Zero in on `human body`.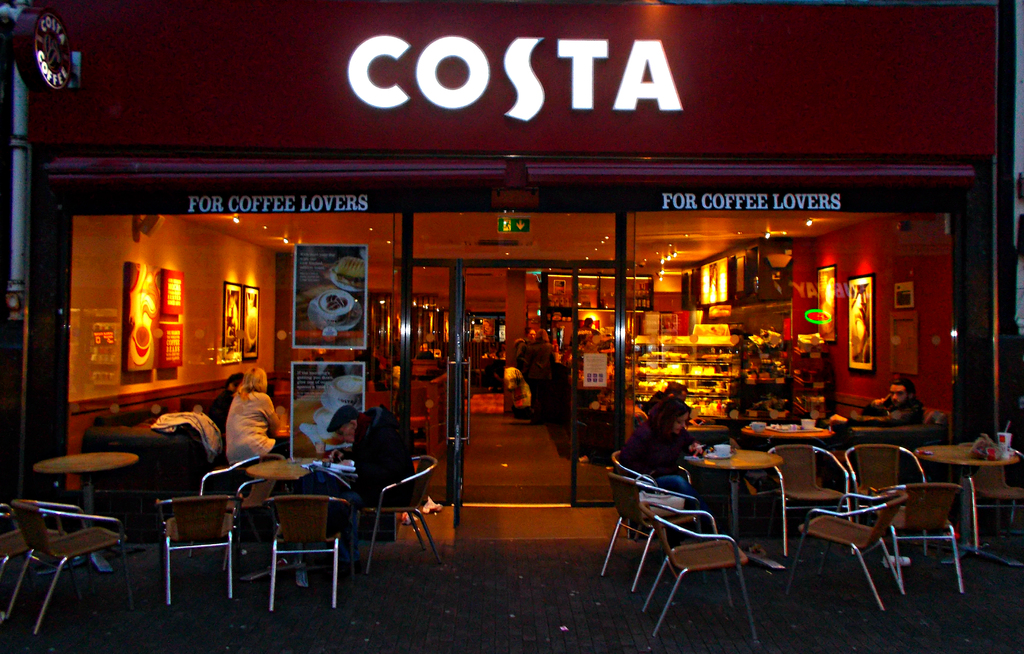
Zeroed in: box(638, 391, 698, 427).
